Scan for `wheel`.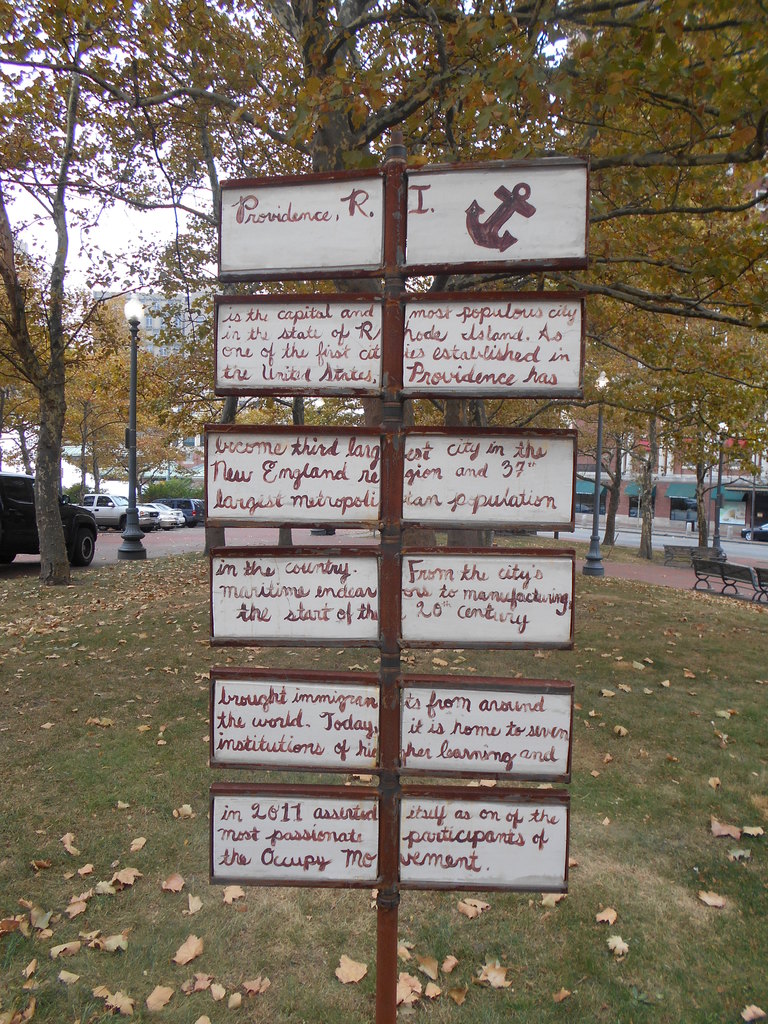
Scan result: detection(744, 532, 753, 540).
